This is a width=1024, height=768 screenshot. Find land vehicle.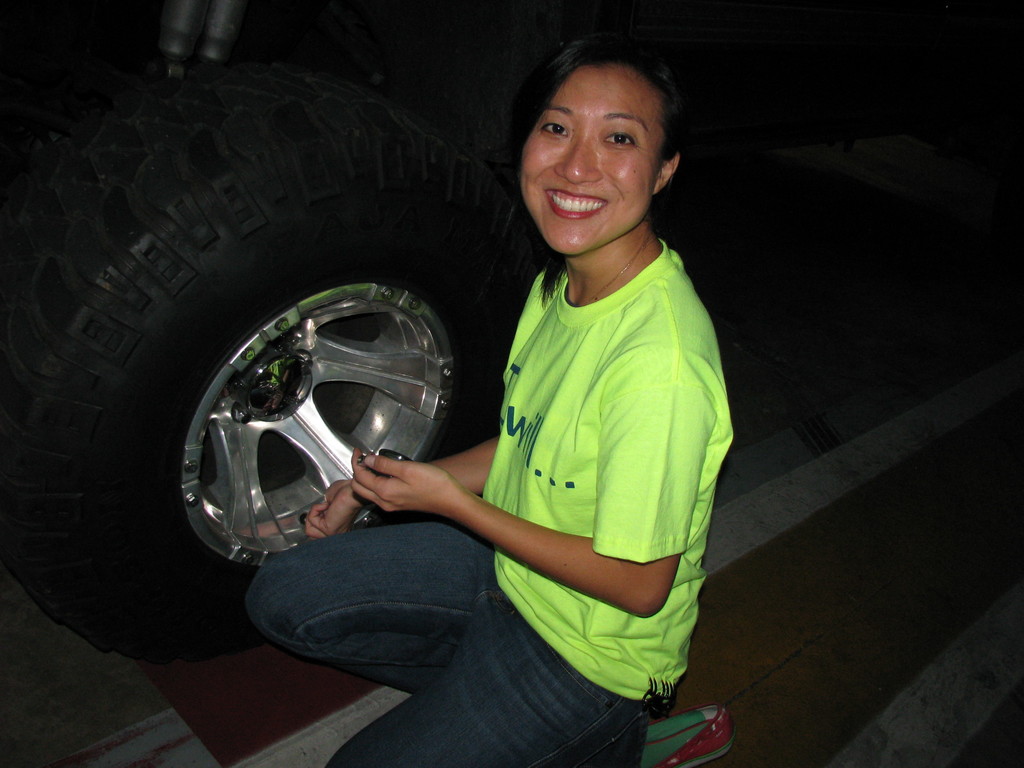
Bounding box: <region>0, 0, 1023, 667</region>.
